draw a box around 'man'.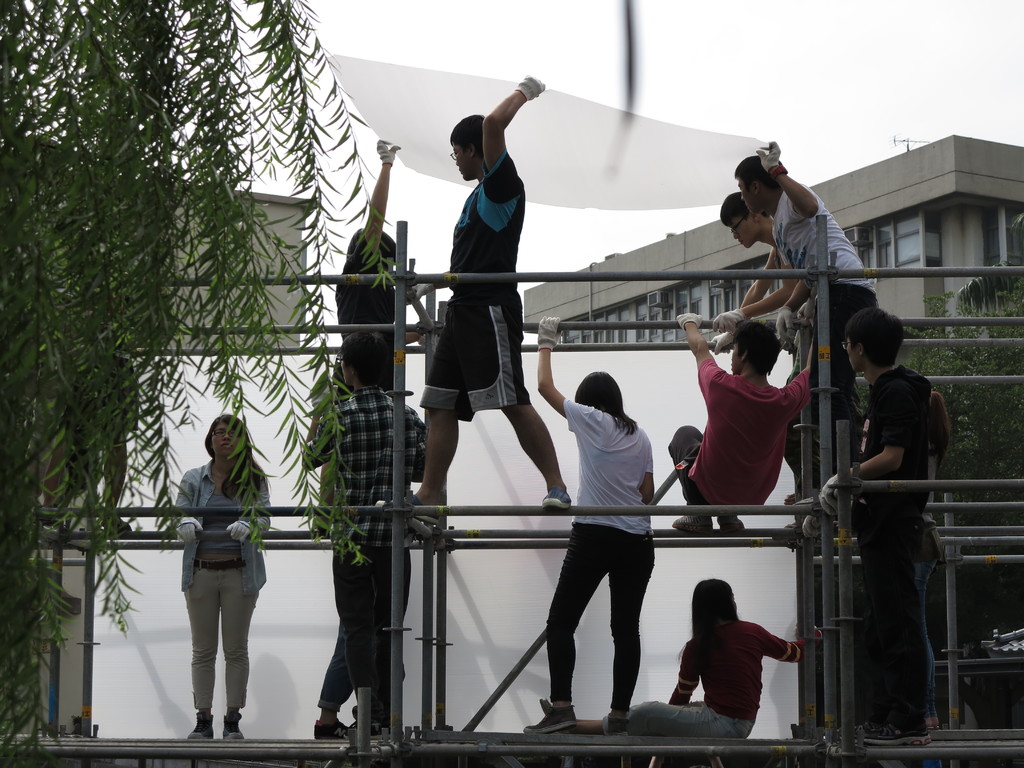
(710,193,826,504).
